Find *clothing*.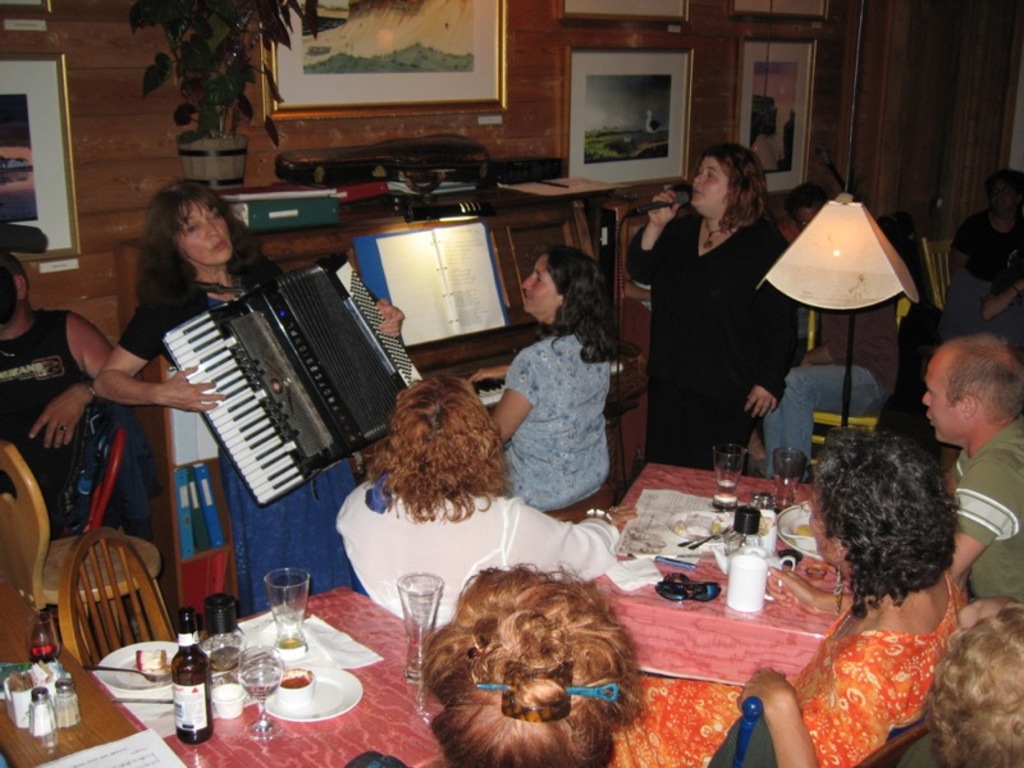
(left=644, top=172, right=787, bottom=466).
